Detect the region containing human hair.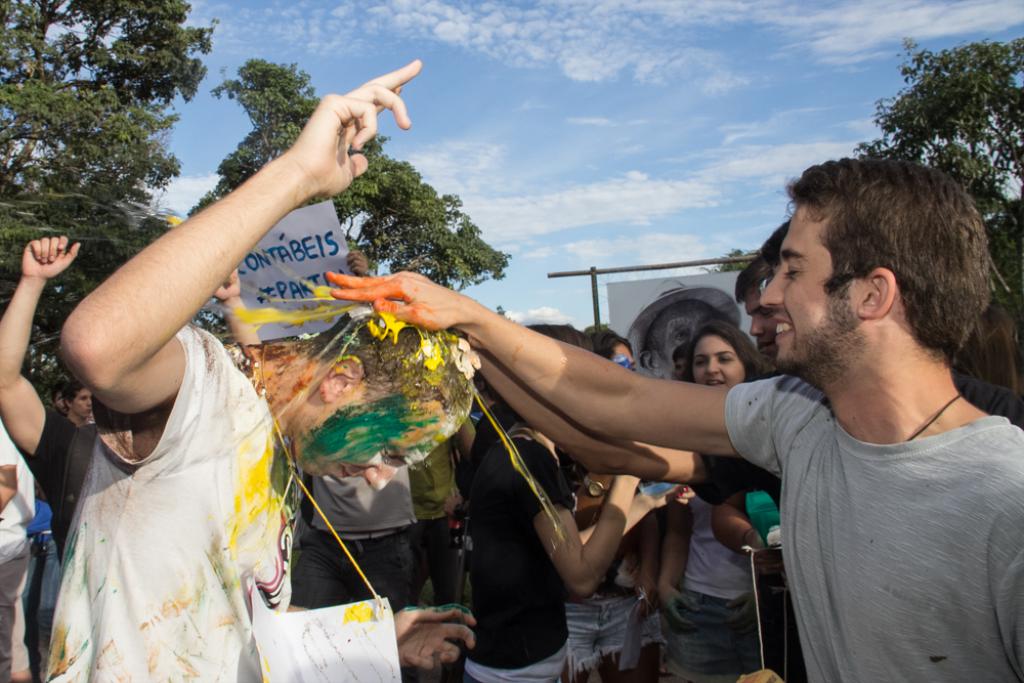
x1=296, y1=304, x2=475, y2=407.
